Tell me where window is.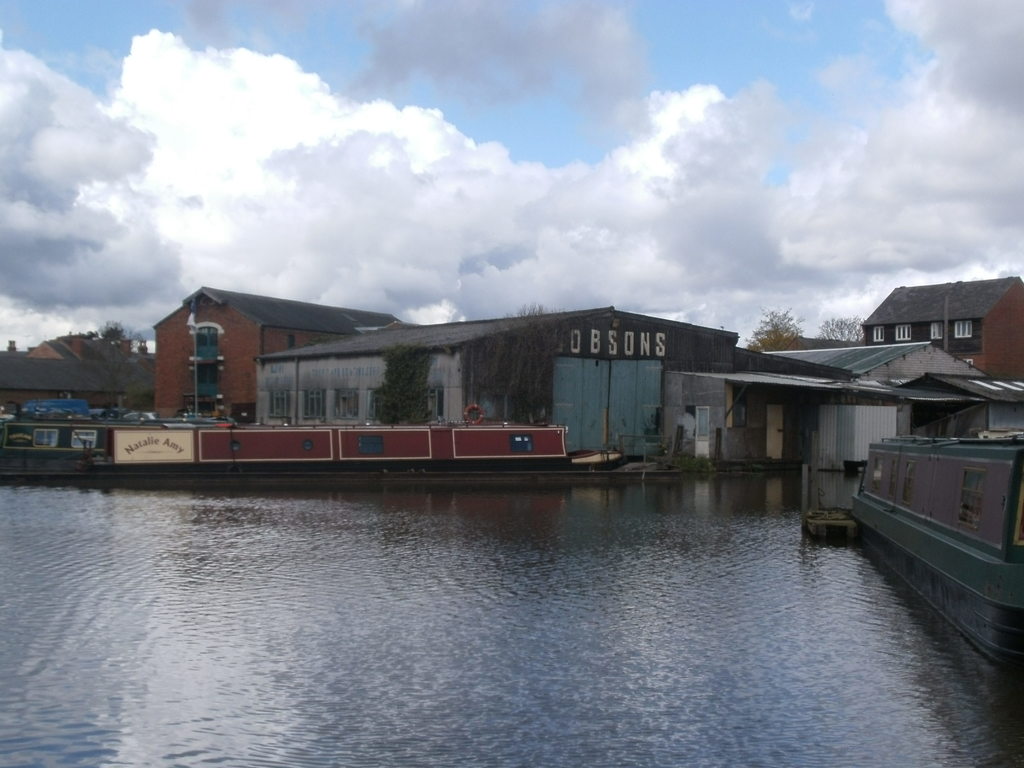
window is at left=196, top=325, right=216, bottom=358.
